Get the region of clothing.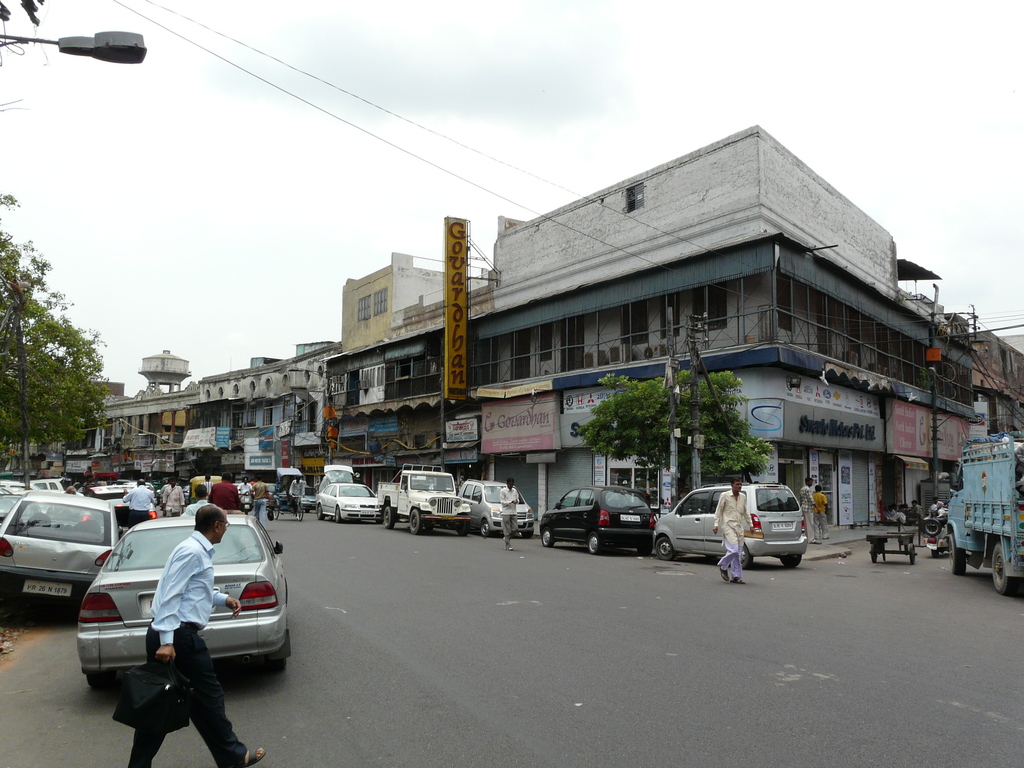
rect(713, 490, 750, 580).
